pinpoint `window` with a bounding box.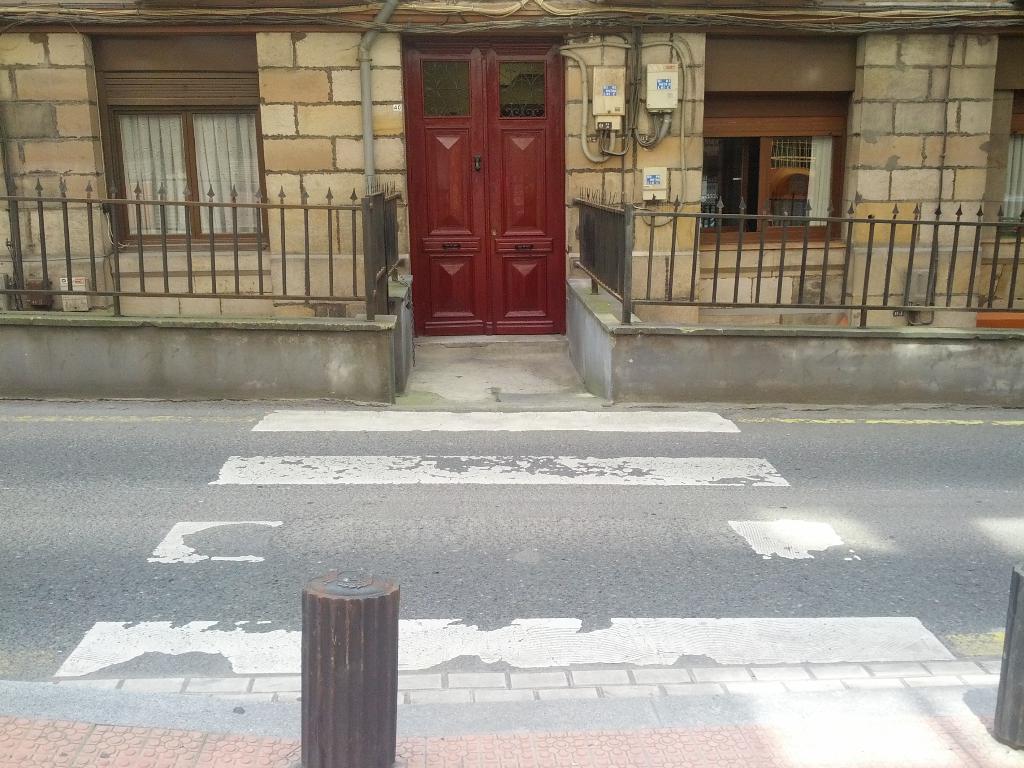
[left=700, top=88, right=842, bottom=248].
